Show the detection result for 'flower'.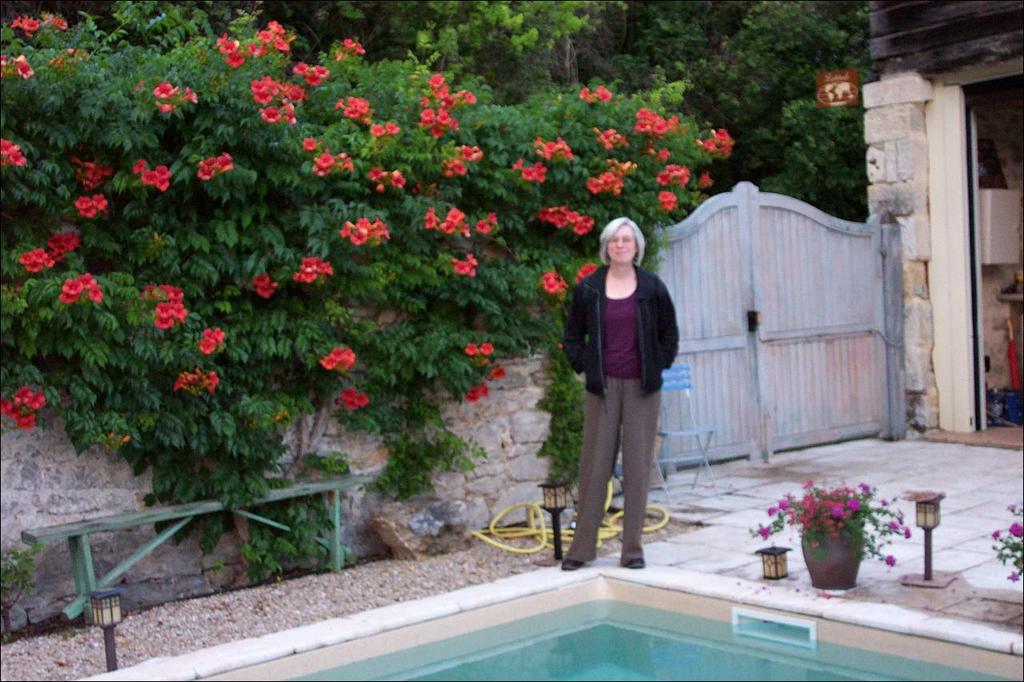
337/94/372/122.
